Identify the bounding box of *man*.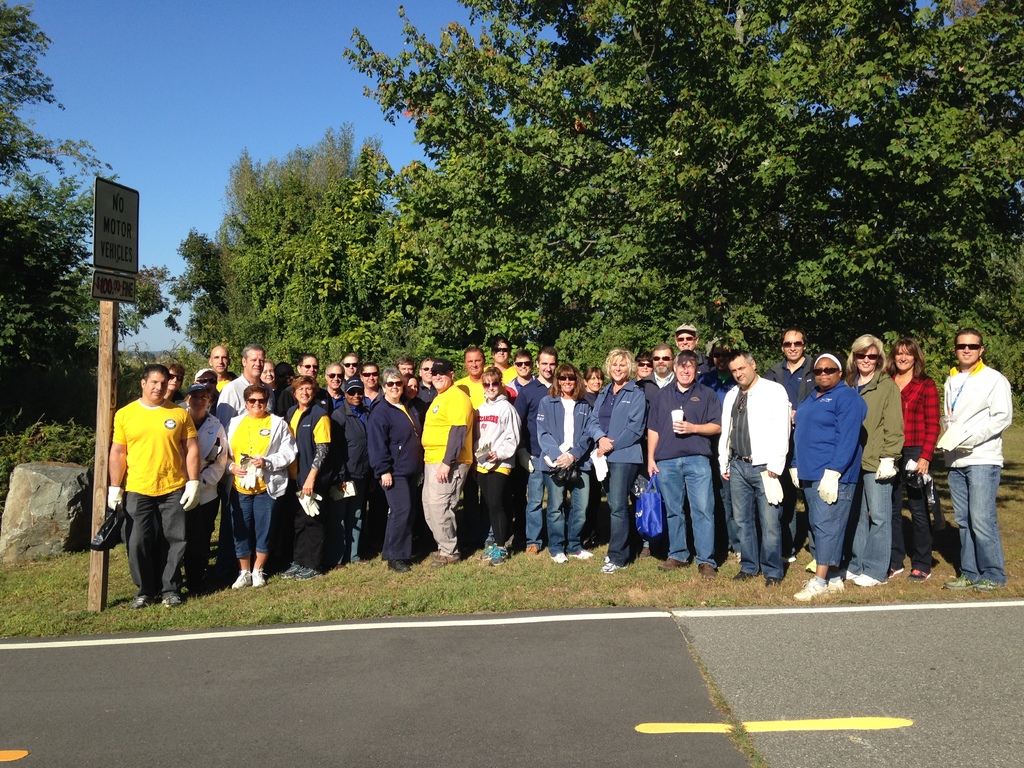
(left=321, top=364, right=346, bottom=412).
